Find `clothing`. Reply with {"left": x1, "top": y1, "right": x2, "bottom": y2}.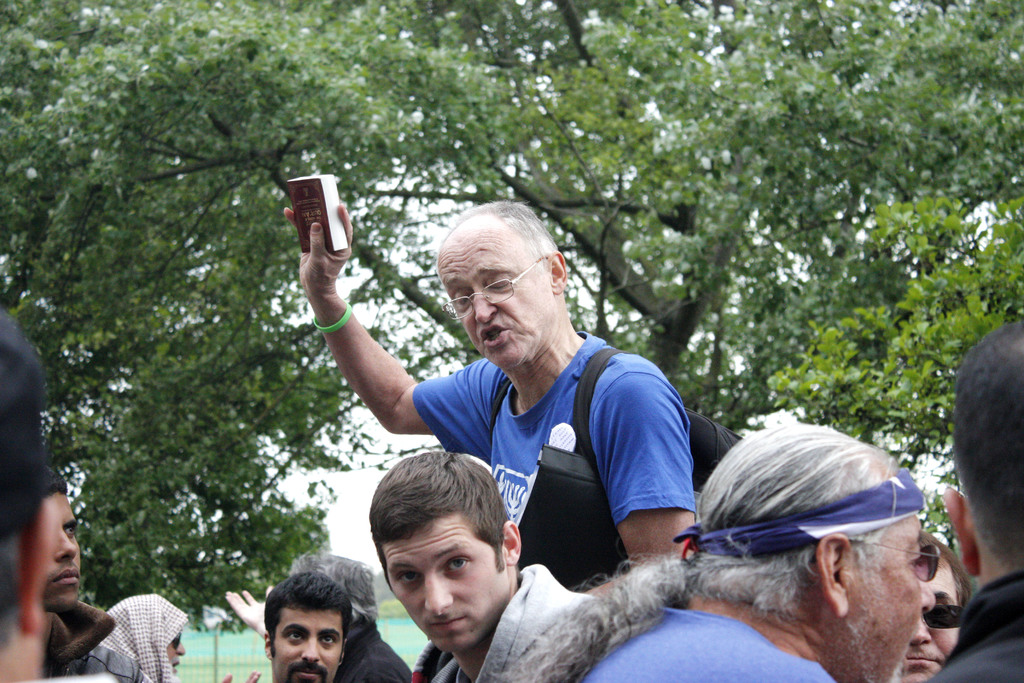
{"left": 86, "top": 595, "right": 184, "bottom": 682}.
